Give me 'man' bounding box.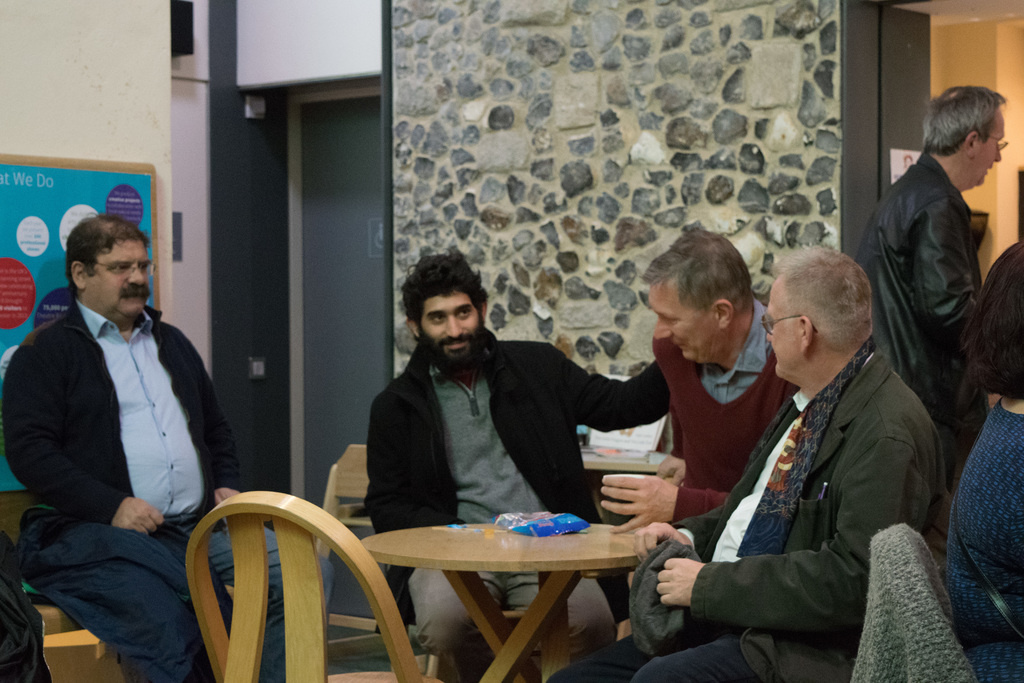
box(0, 217, 339, 682).
